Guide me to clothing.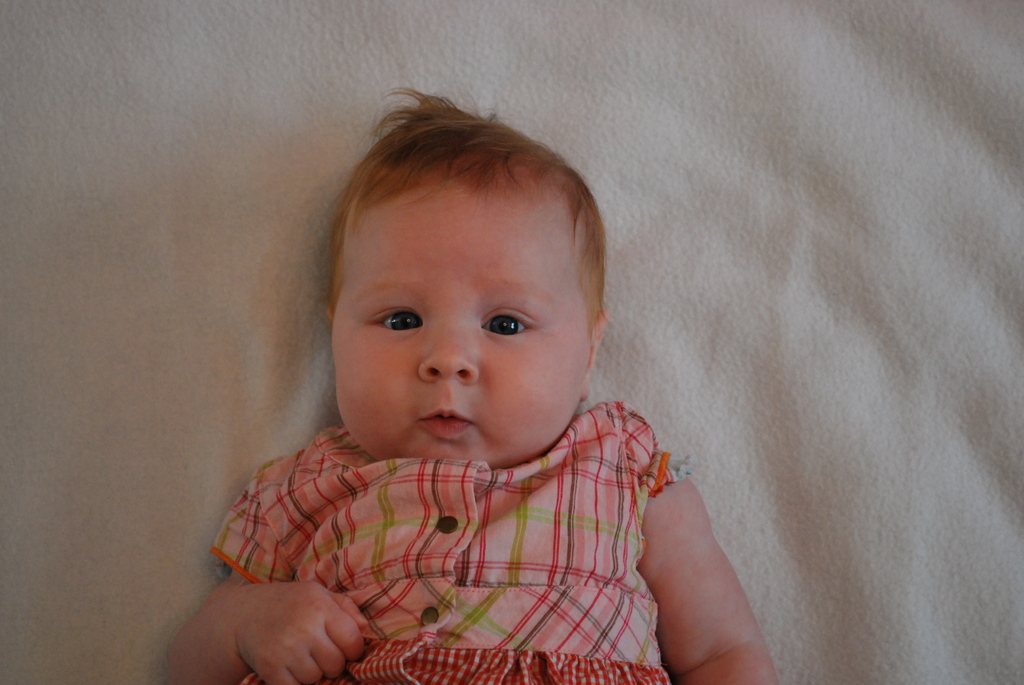
Guidance: (left=211, top=362, right=718, bottom=665).
